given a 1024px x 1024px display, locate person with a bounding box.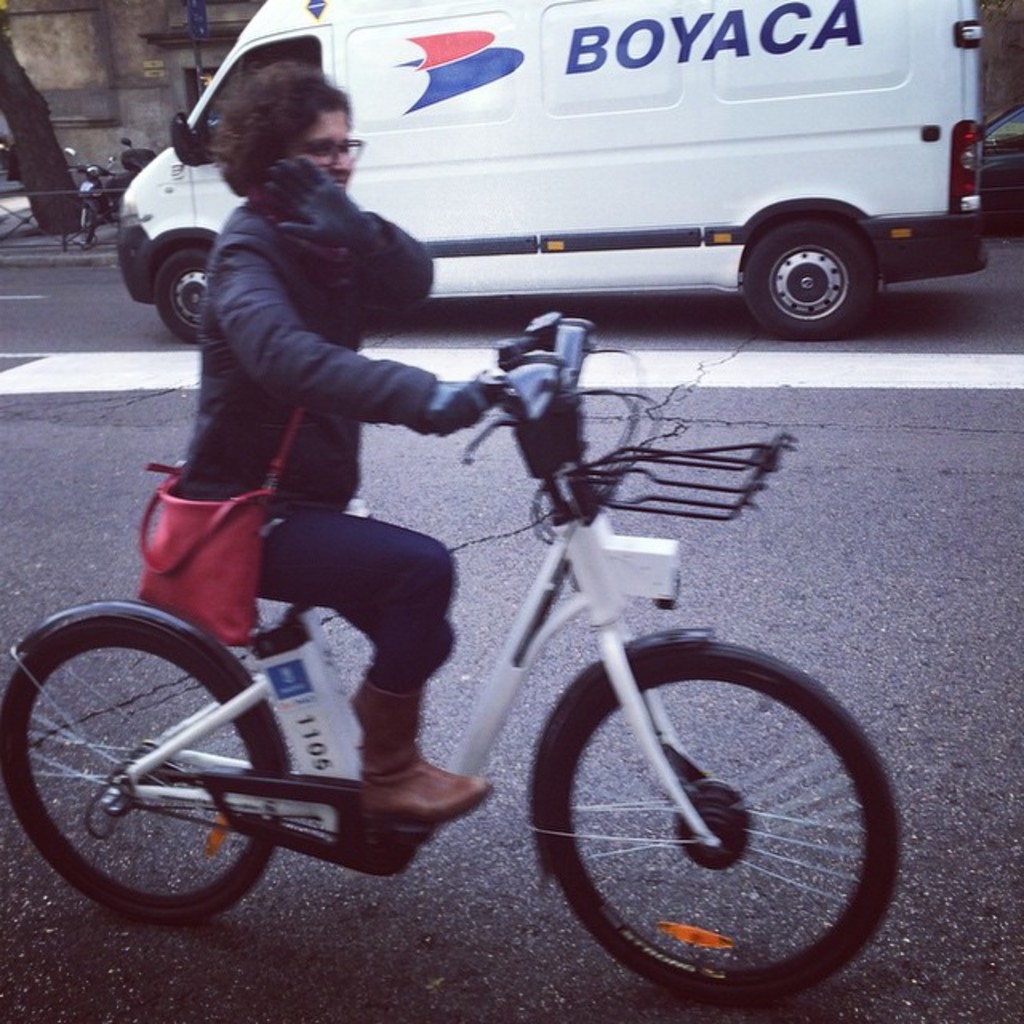
Located: bbox=(181, 50, 483, 821).
